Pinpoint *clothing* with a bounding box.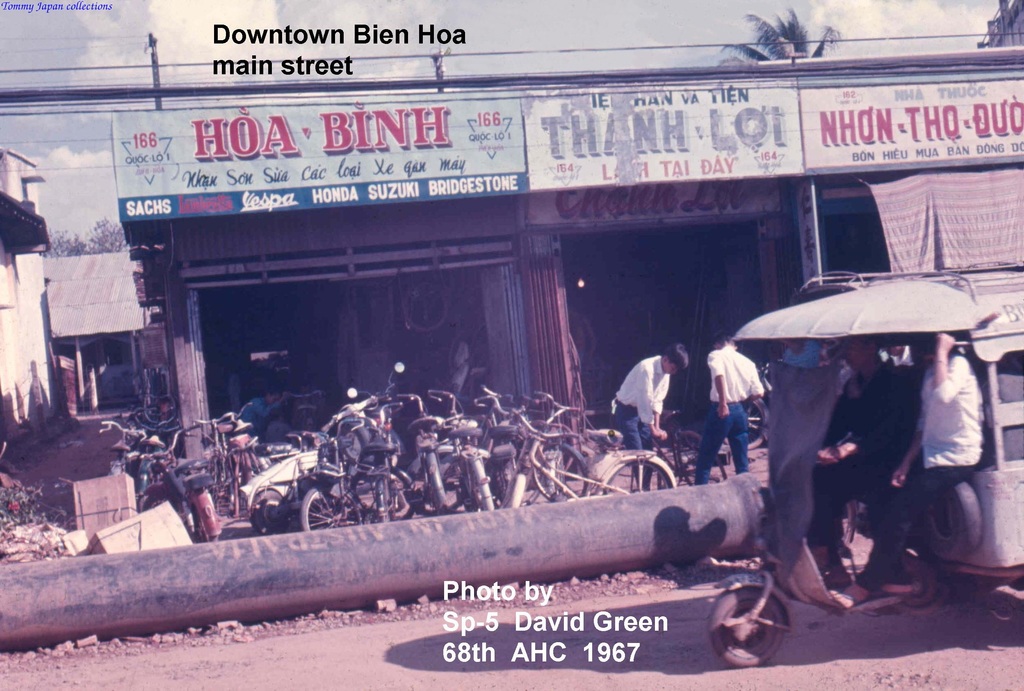
box=[782, 339, 826, 369].
